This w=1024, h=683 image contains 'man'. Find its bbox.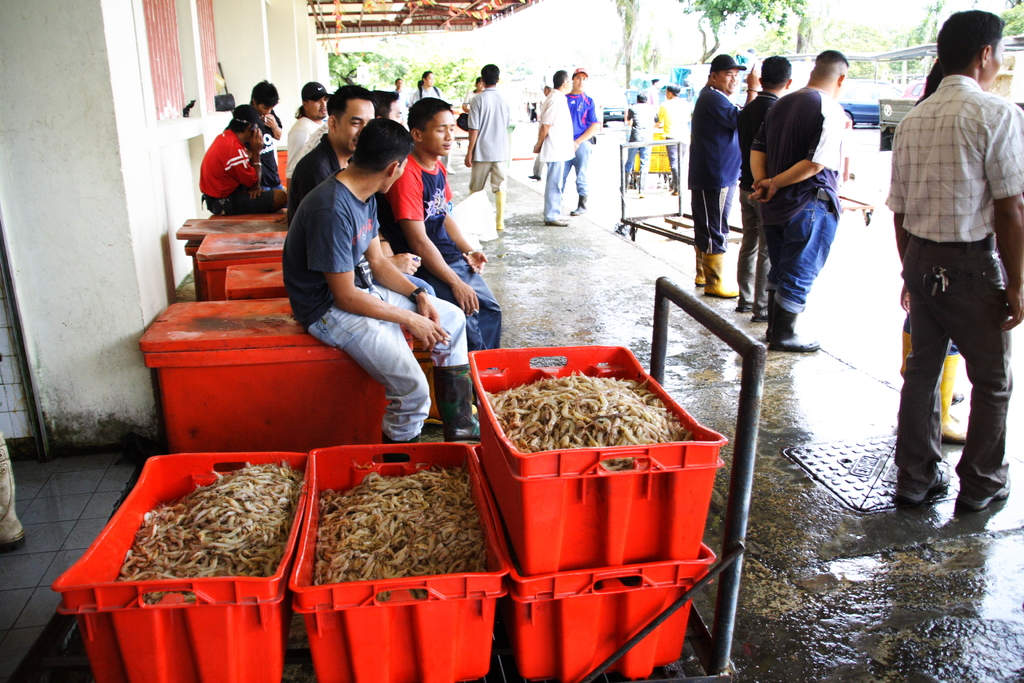
467, 65, 508, 226.
